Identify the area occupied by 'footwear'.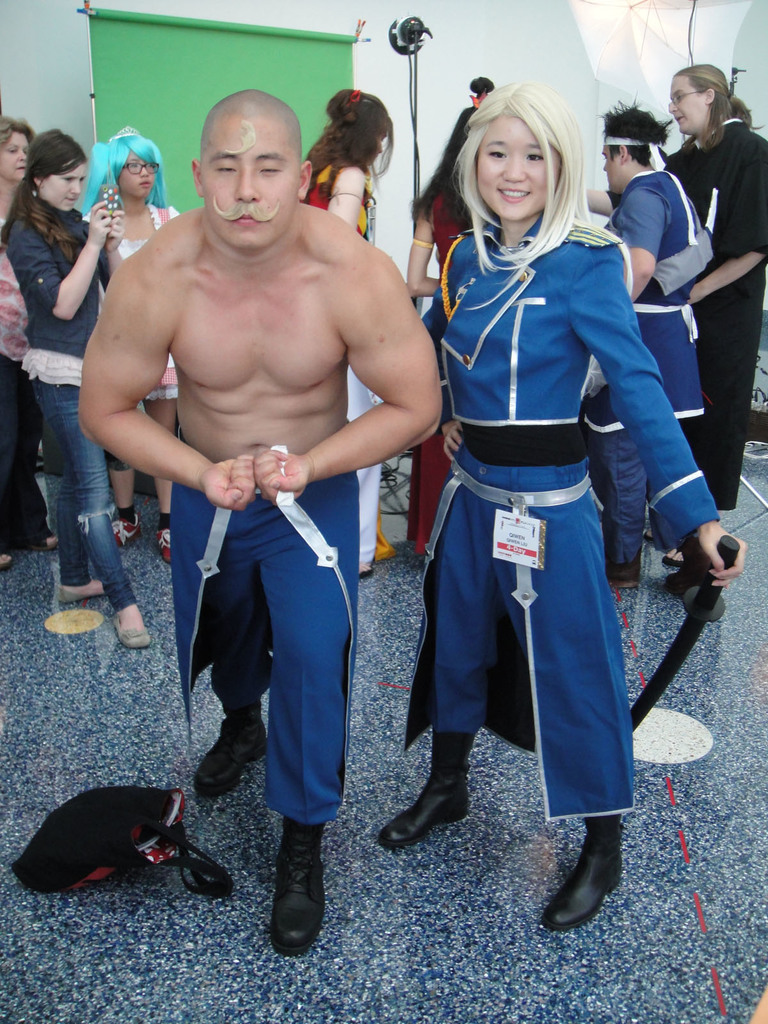
Area: (111, 513, 142, 546).
